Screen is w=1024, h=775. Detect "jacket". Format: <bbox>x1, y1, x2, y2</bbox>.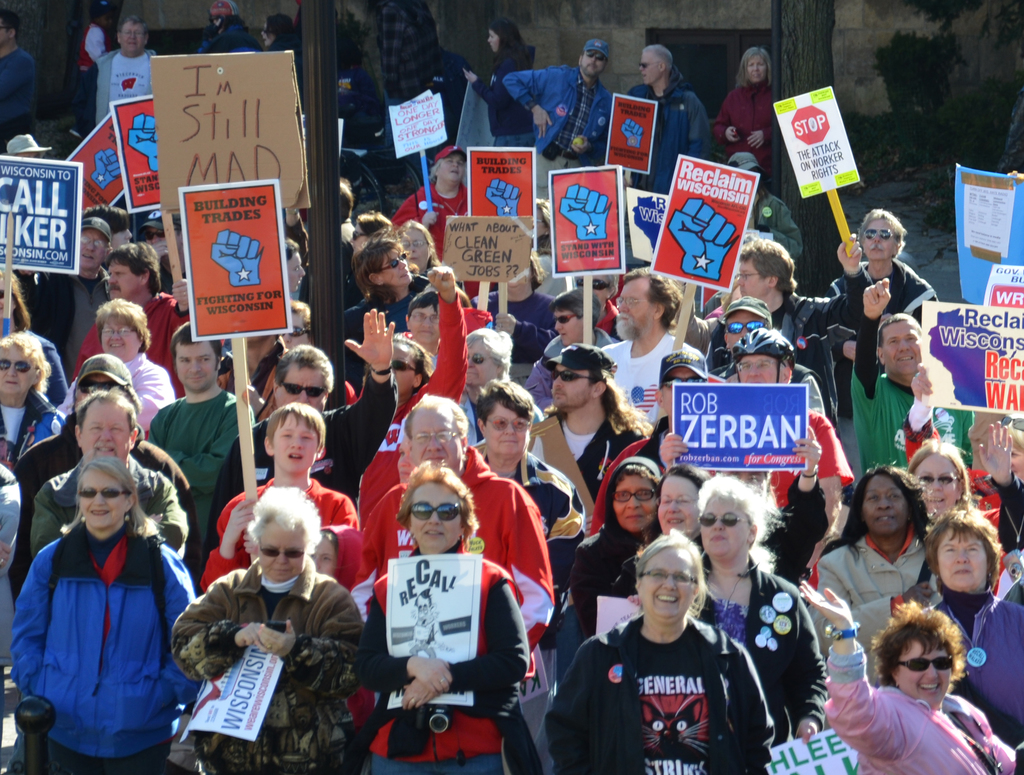
<bbox>715, 81, 784, 177</bbox>.
